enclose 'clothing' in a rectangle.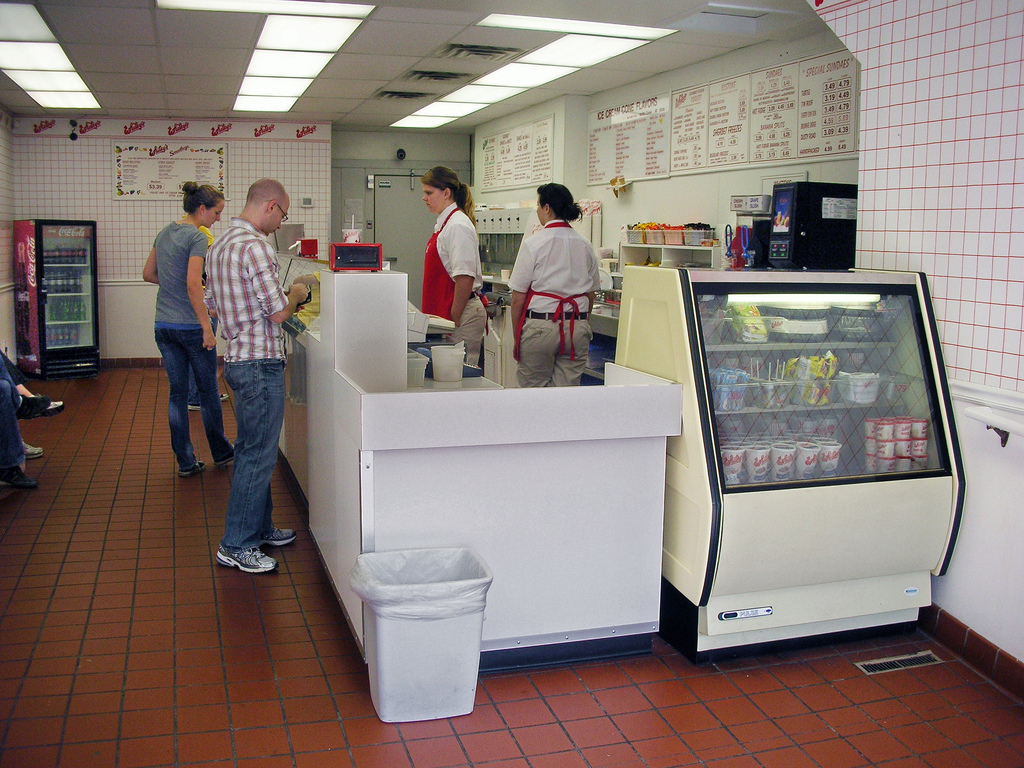
[x1=0, y1=349, x2=27, y2=388].
